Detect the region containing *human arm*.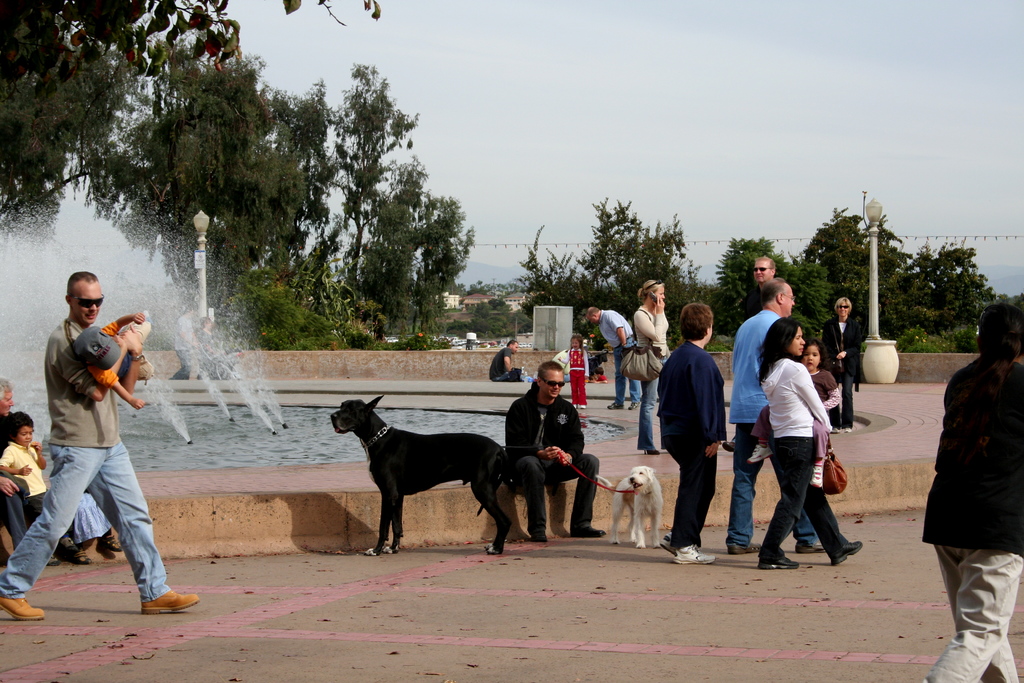
(638, 292, 659, 335).
